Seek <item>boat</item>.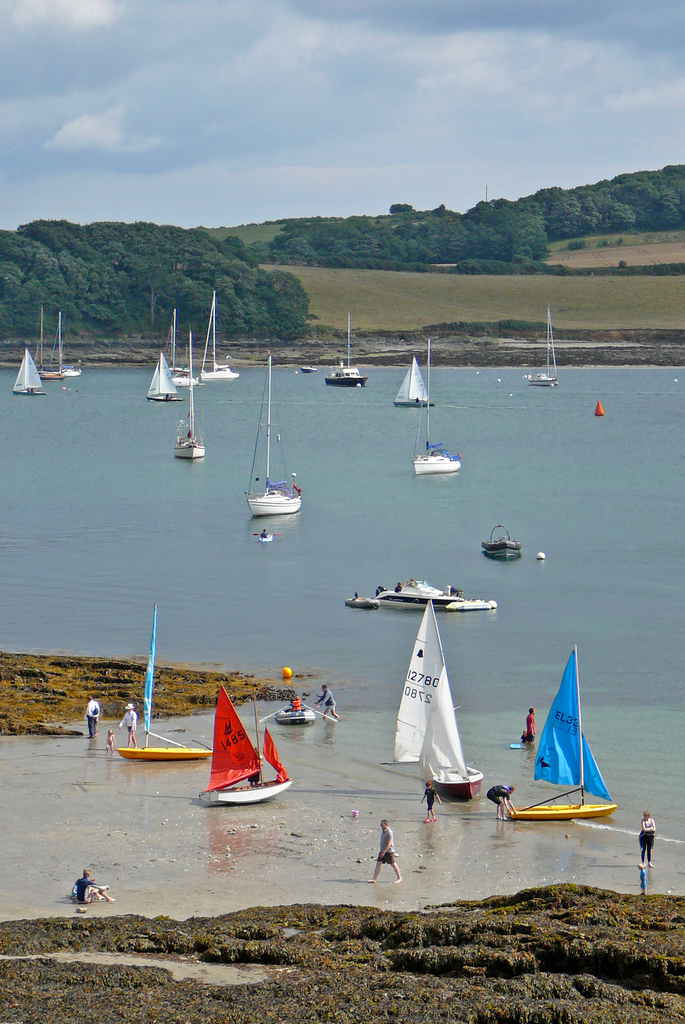
box=[300, 365, 318, 372].
